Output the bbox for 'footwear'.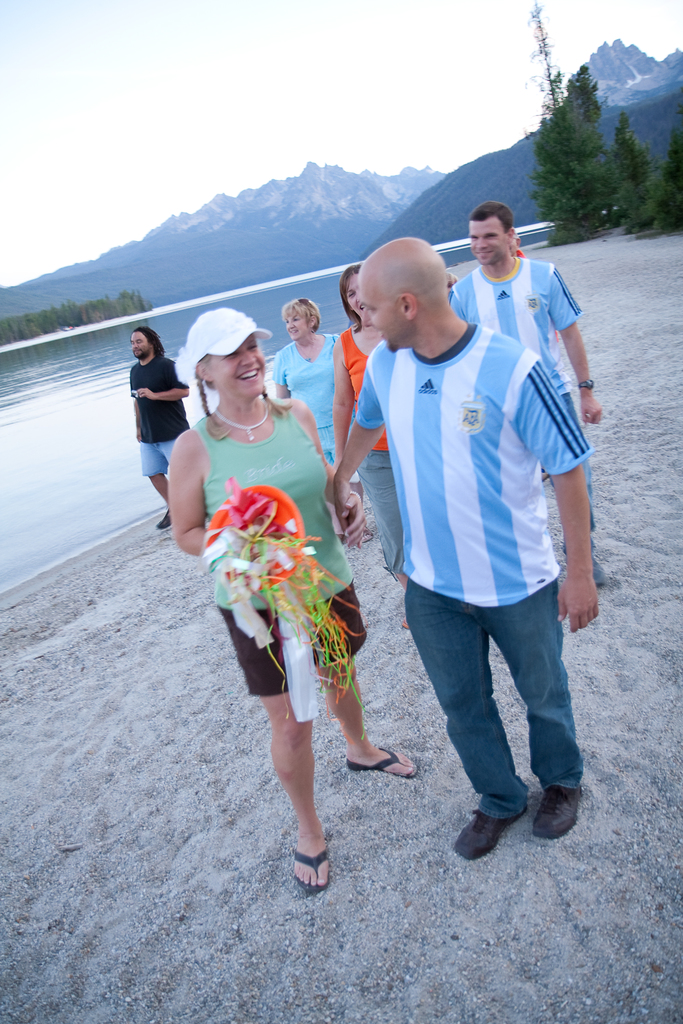
Rect(459, 808, 522, 858).
